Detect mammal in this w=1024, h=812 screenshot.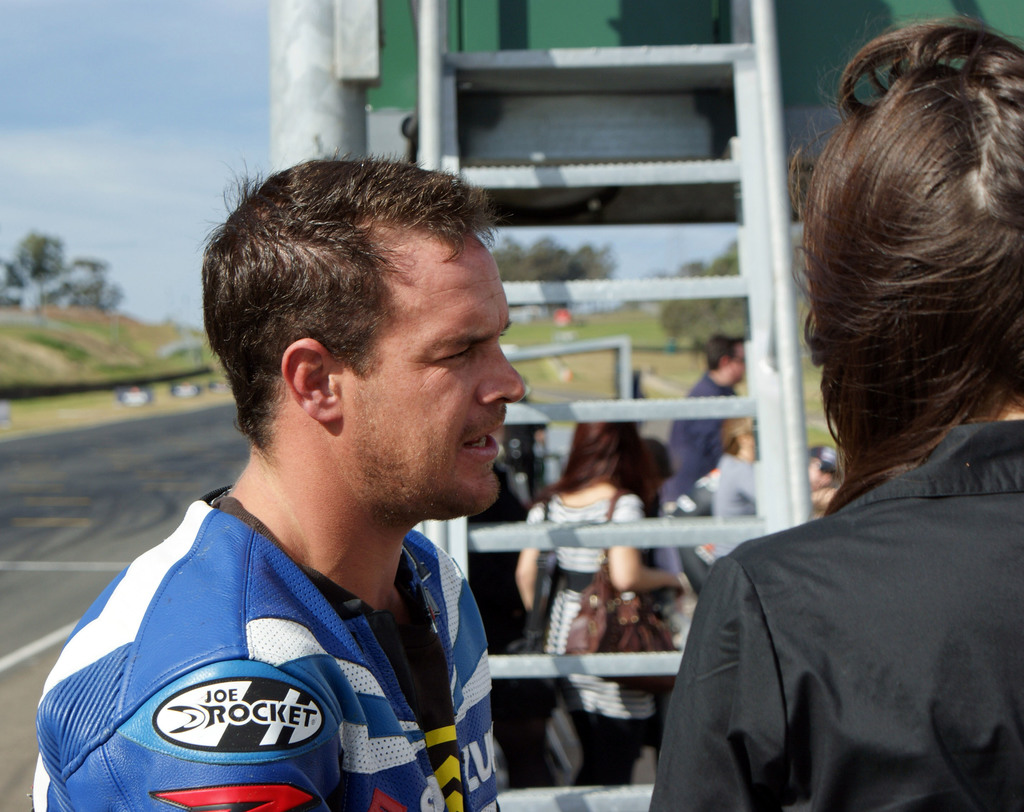
Detection: 712/406/751/564.
